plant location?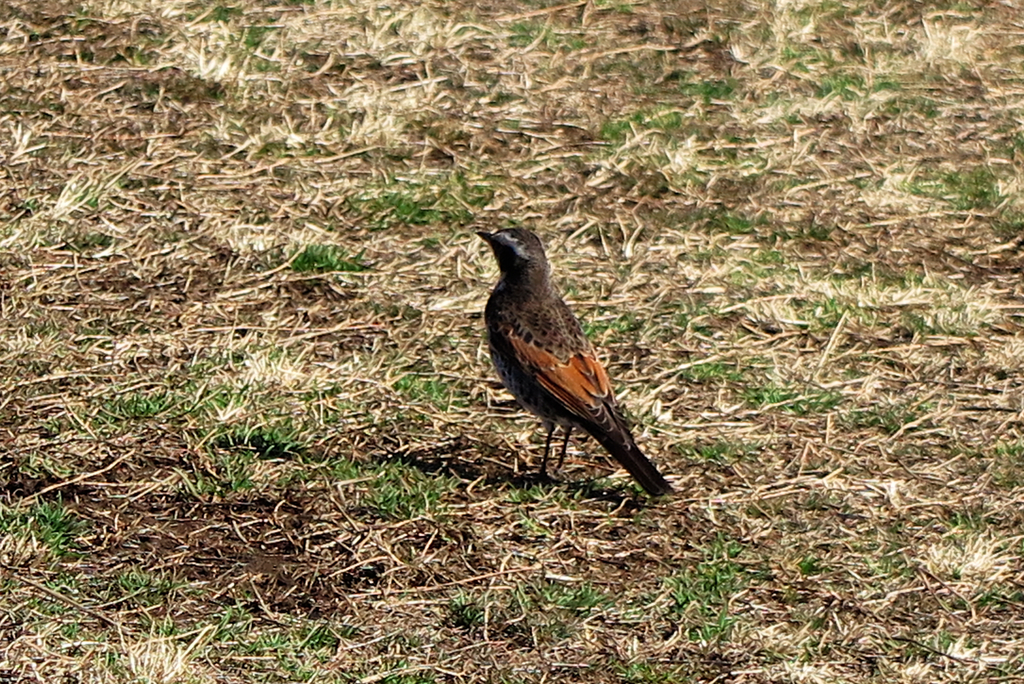
x1=26 y1=587 x2=58 y2=619
